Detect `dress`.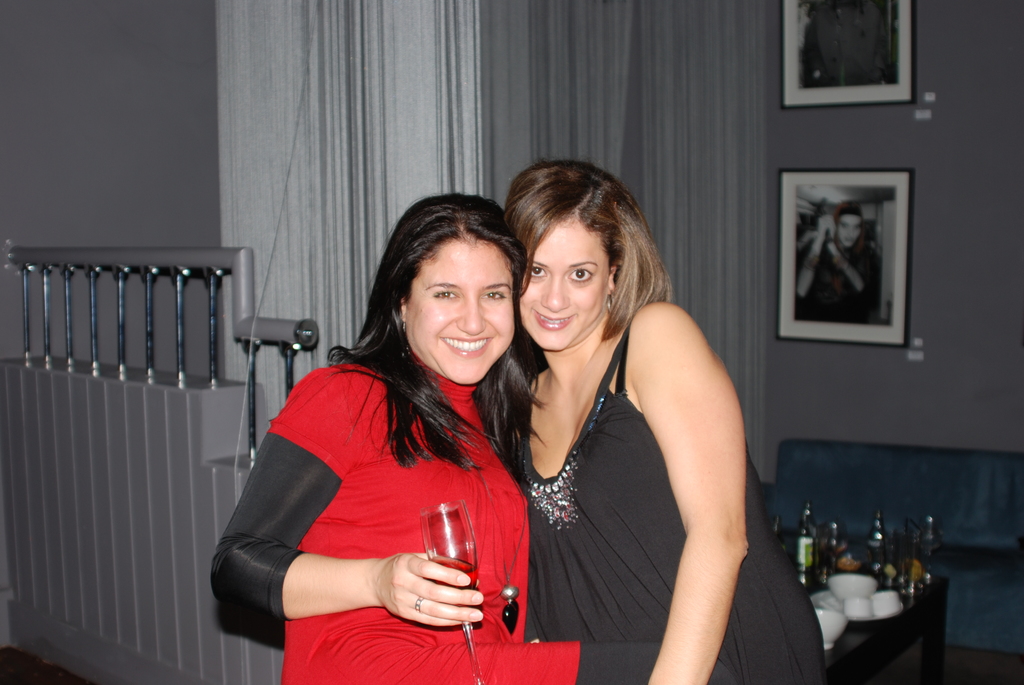
Detected at x1=505, y1=313, x2=829, y2=684.
